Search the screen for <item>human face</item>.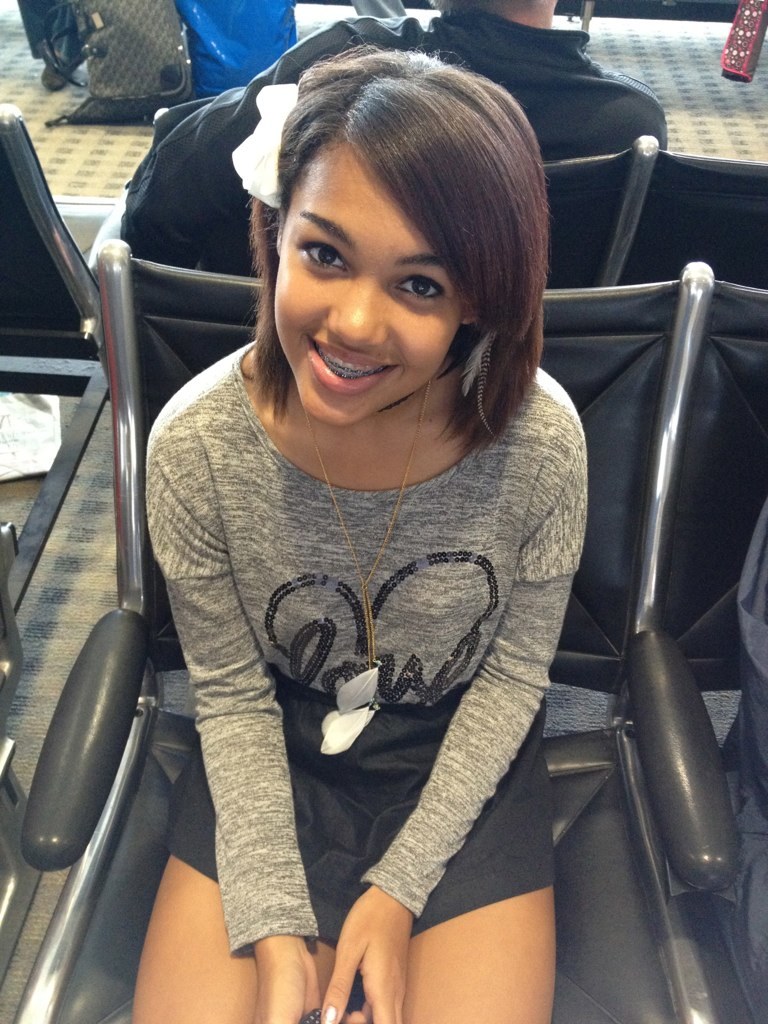
Found at (x1=270, y1=141, x2=463, y2=425).
